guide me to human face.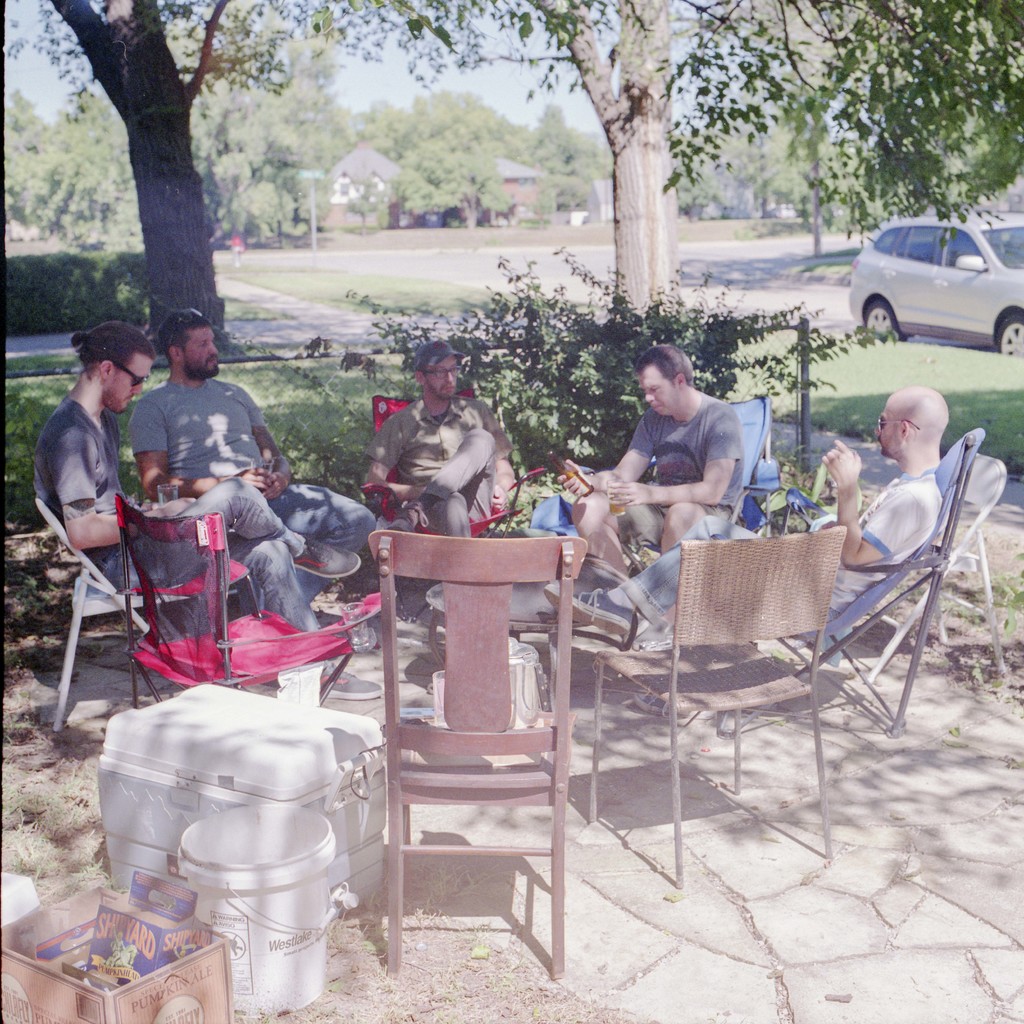
Guidance: [left=106, top=348, right=151, bottom=410].
